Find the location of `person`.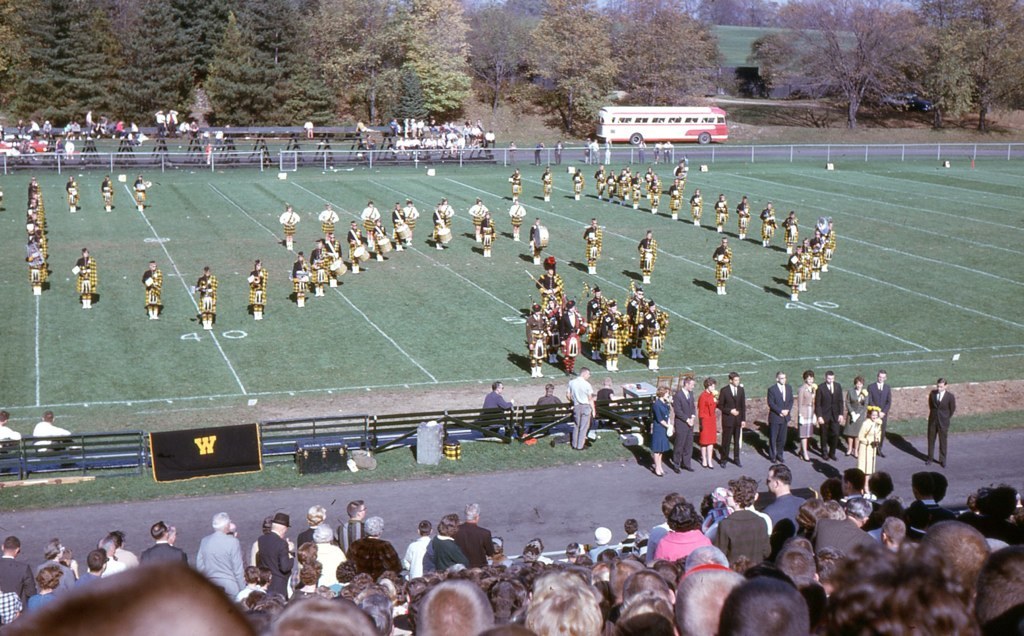
Location: x1=328, y1=232, x2=344, y2=286.
